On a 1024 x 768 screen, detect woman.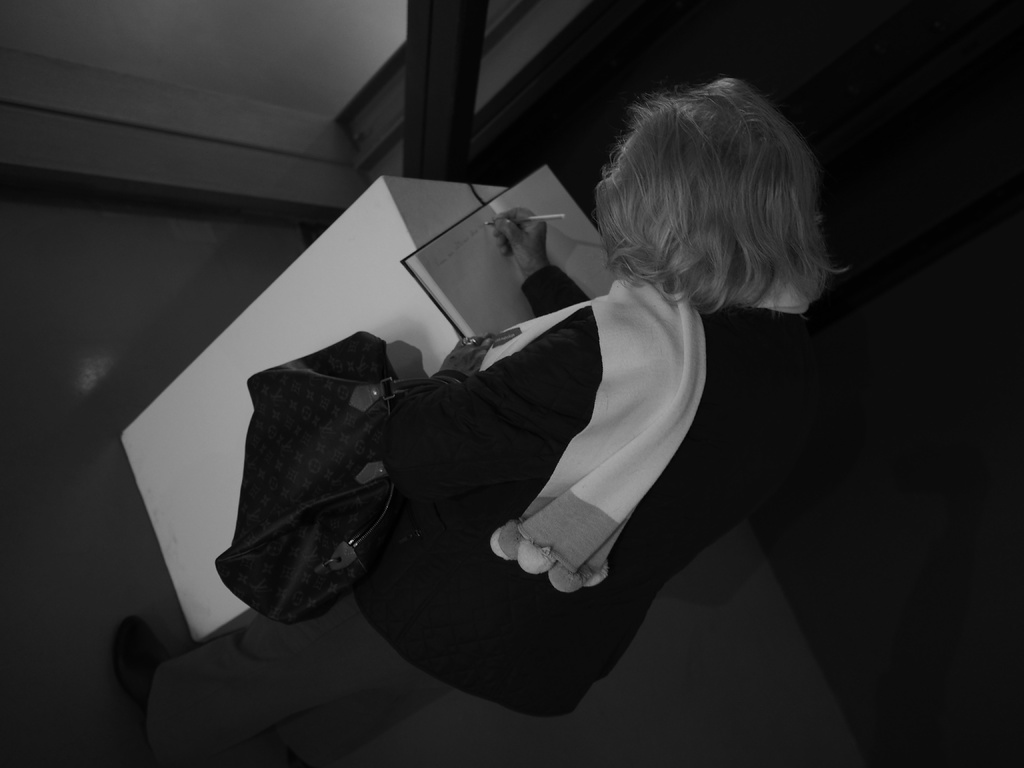
(x1=234, y1=110, x2=807, y2=708).
